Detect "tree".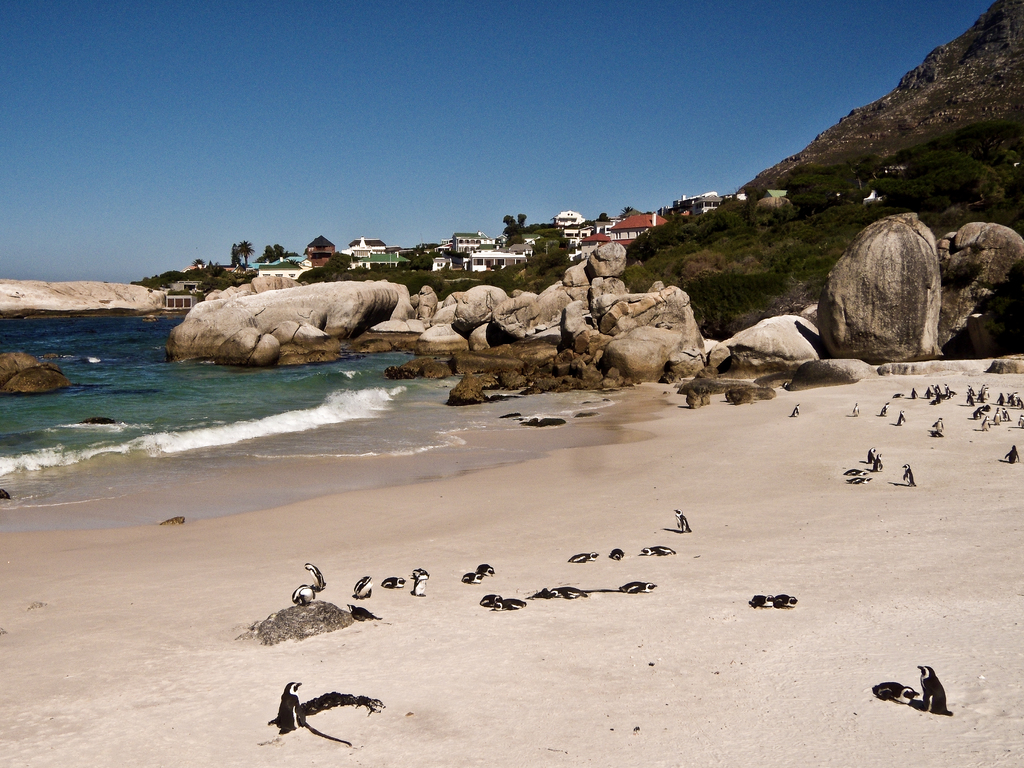
Detected at region(257, 241, 287, 267).
